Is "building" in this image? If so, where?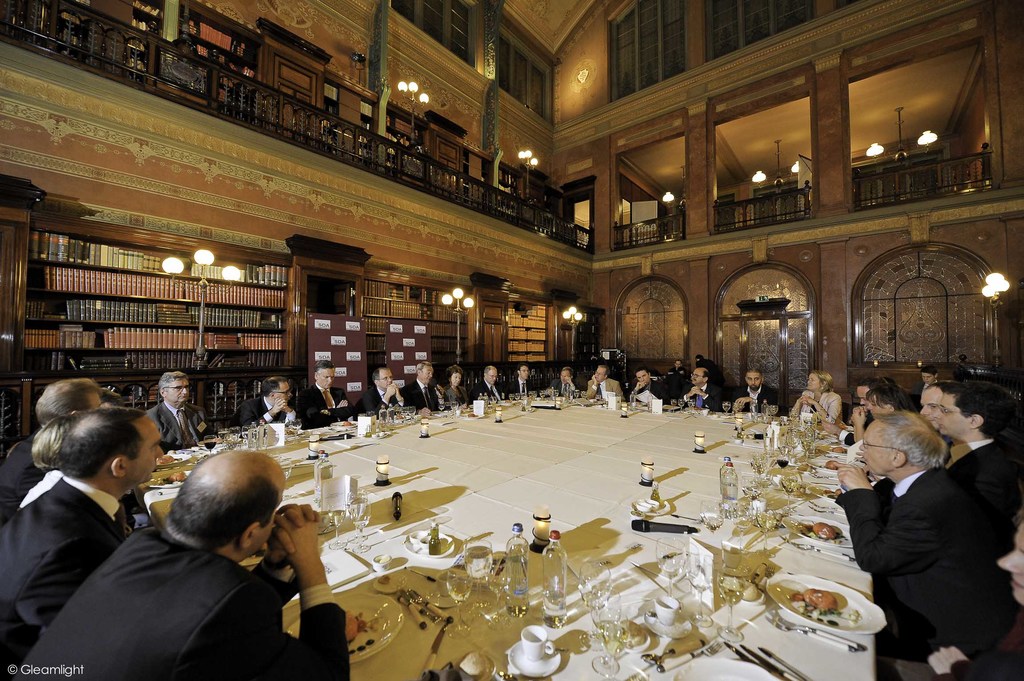
Yes, at [0,0,1023,680].
